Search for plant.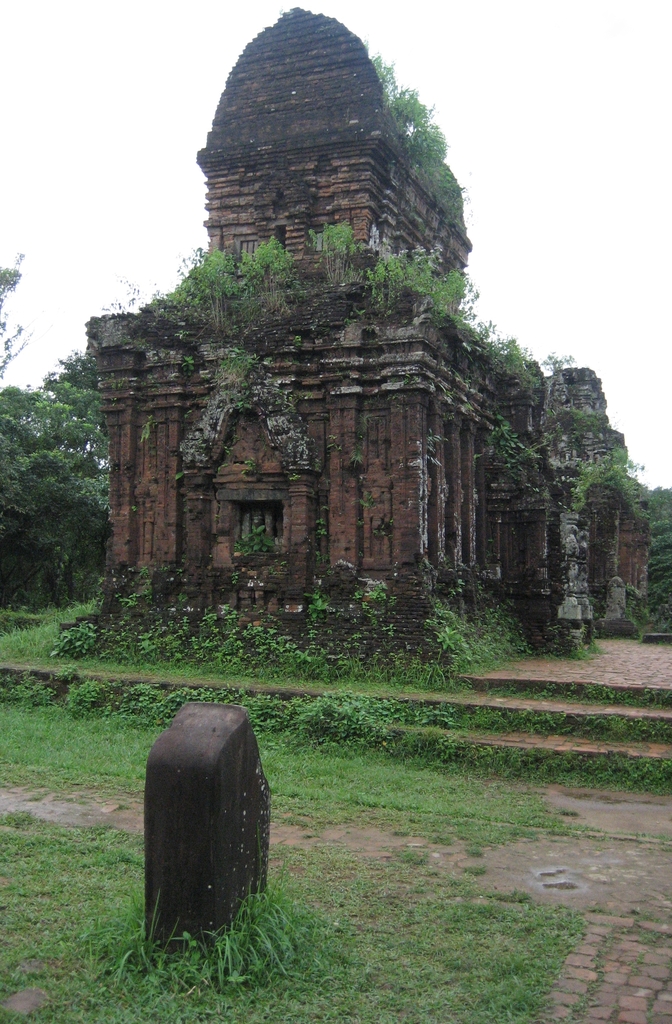
Found at detection(122, 564, 466, 697).
